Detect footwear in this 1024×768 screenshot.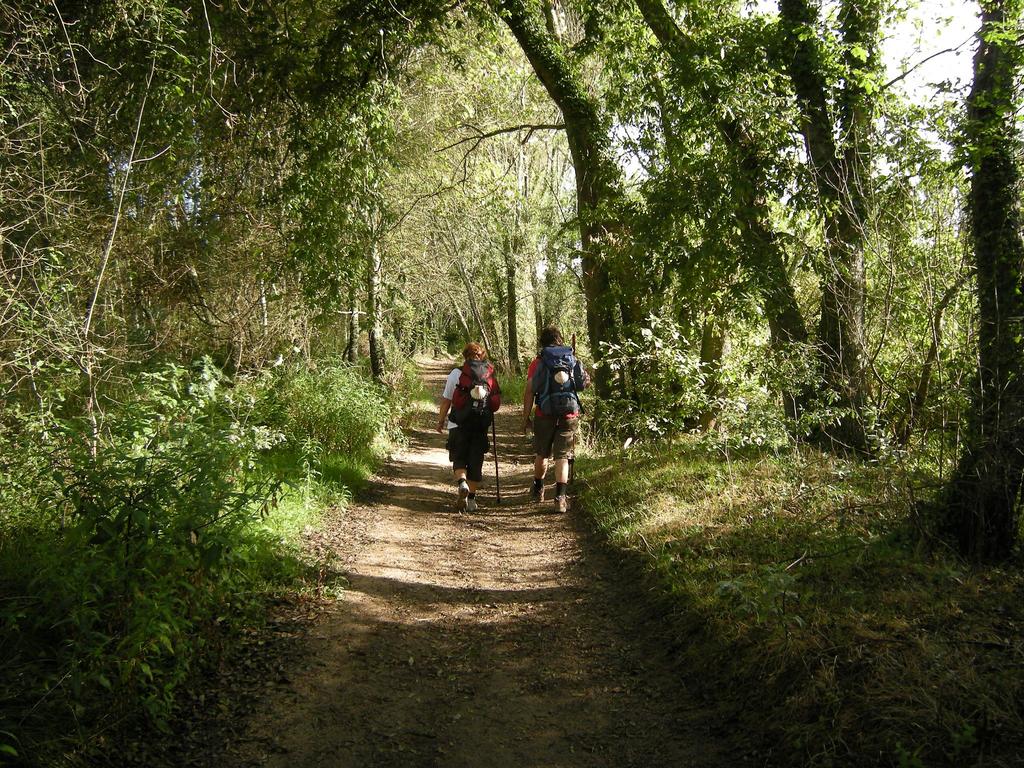
Detection: {"x1": 554, "y1": 498, "x2": 566, "y2": 516}.
